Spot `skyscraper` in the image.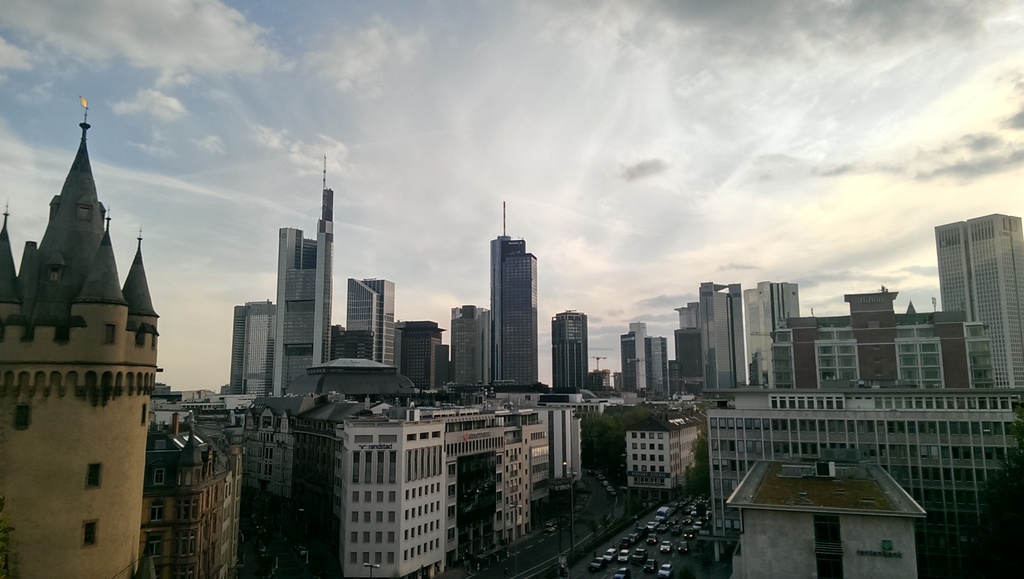
`skyscraper` found at left=595, top=389, right=719, bottom=501.
